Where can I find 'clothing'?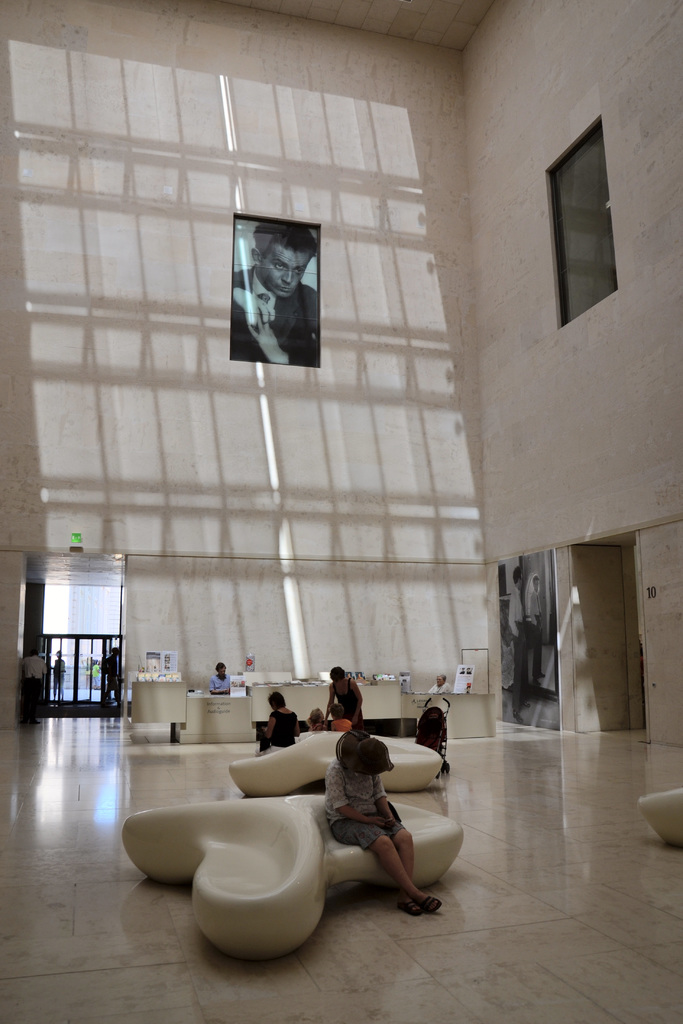
You can find it at (x1=227, y1=259, x2=331, y2=364).
